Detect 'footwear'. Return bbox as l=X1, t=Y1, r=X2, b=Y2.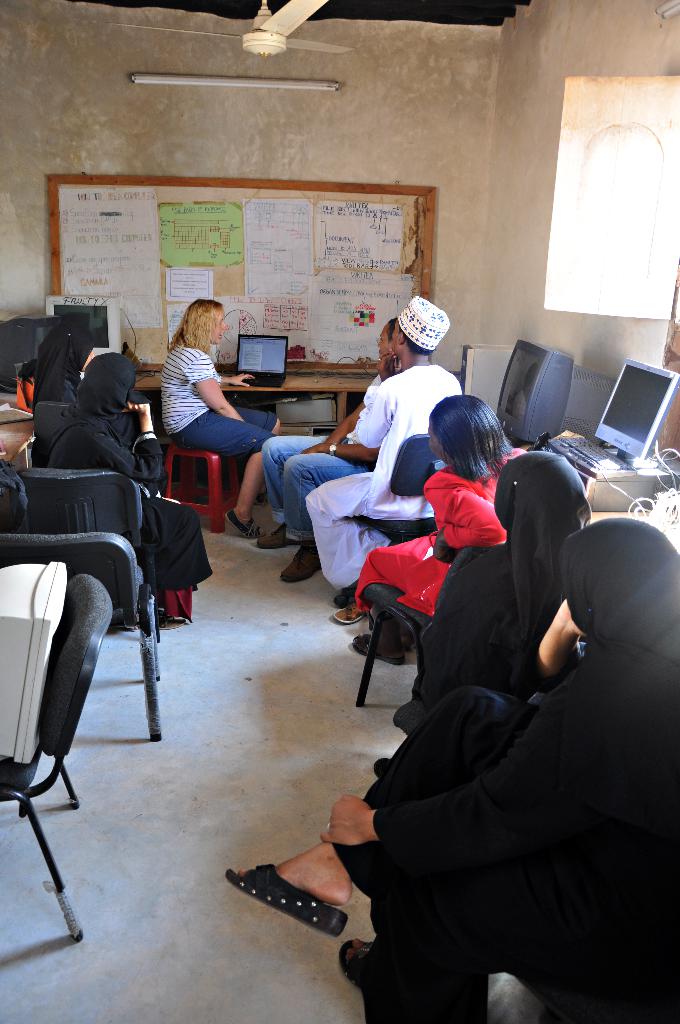
l=335, t=927, r=445, b=1020.
